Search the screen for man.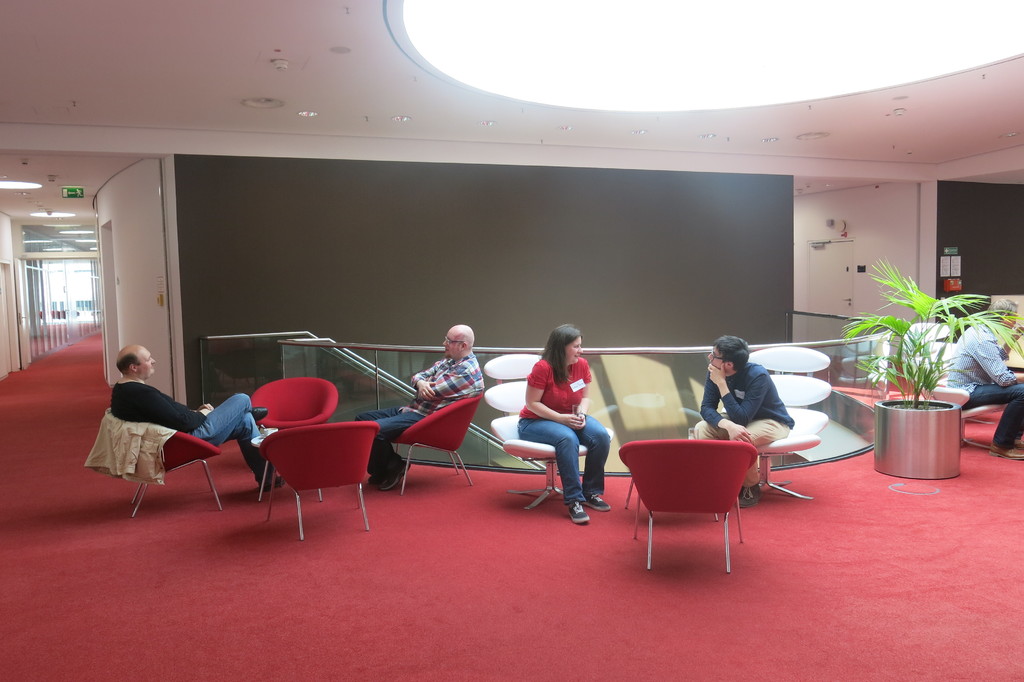
Found at region(687, 337, 792, 508).
